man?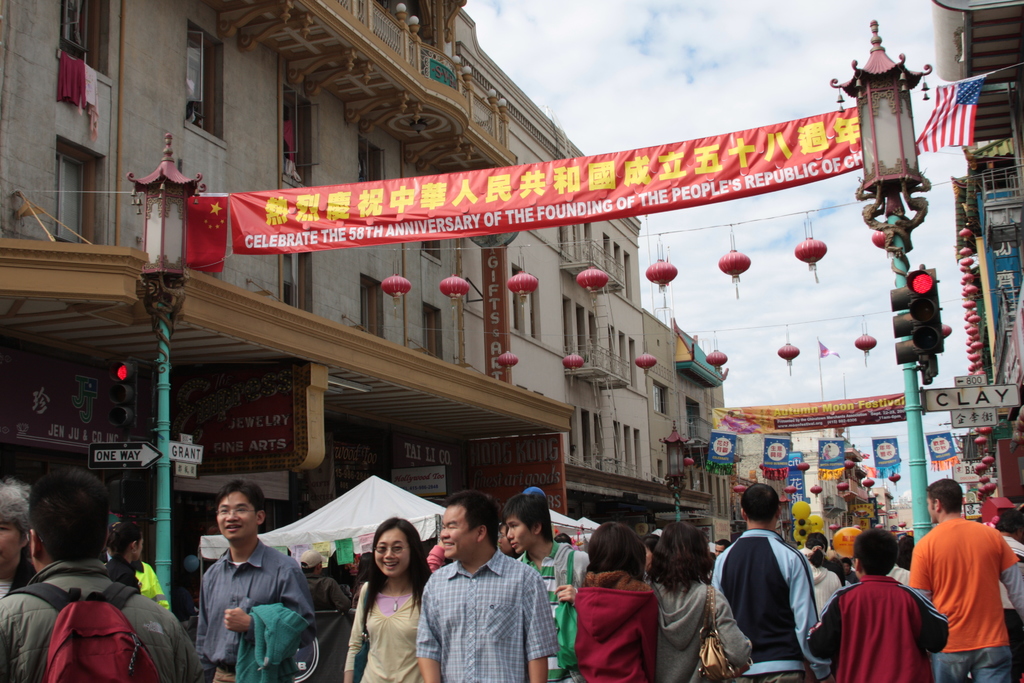
bbox=(500, 491, 589, 682)
